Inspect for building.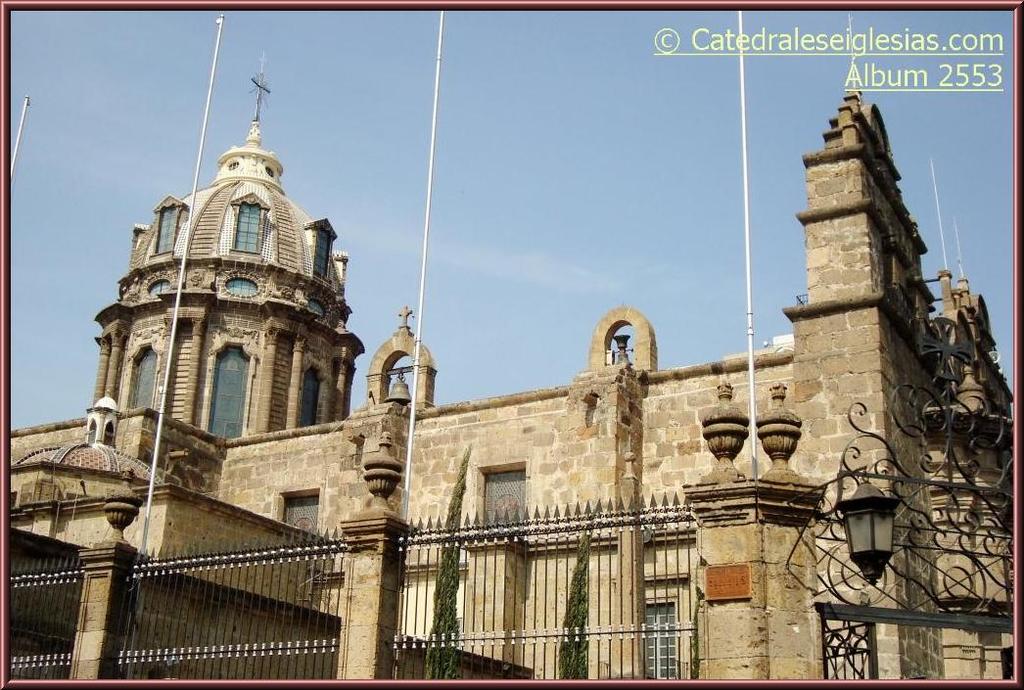
Inspection: 2,19,1023,680.
